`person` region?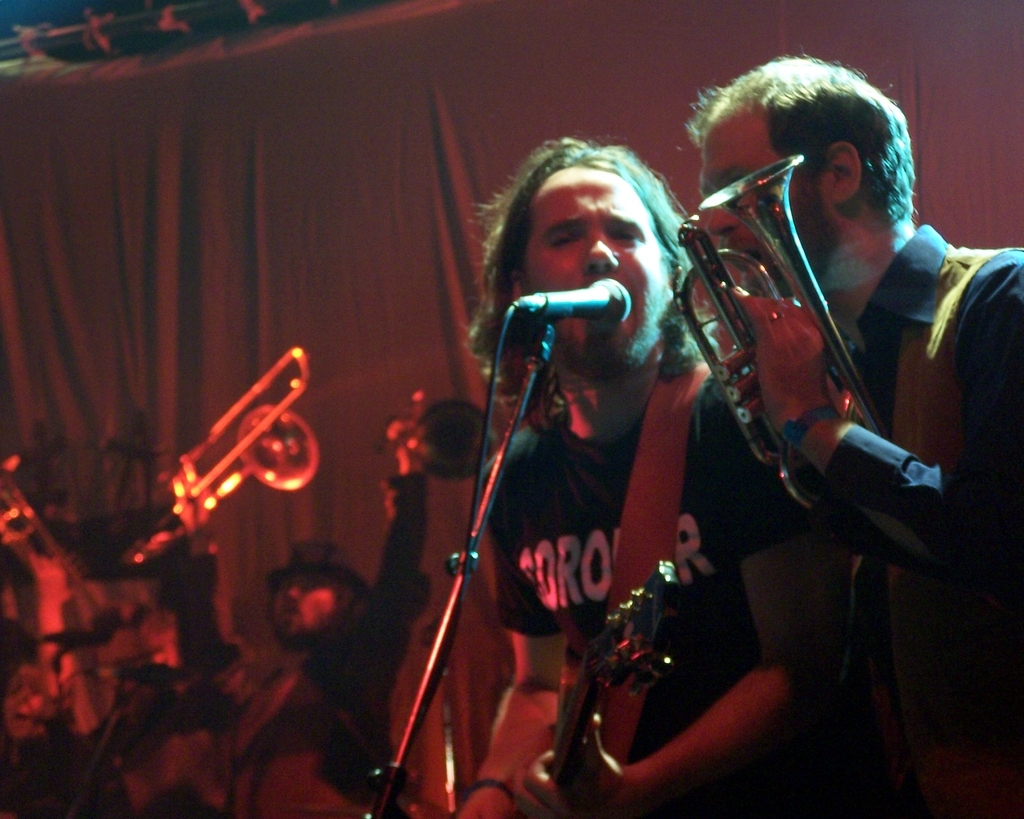
677,50,1023,818
